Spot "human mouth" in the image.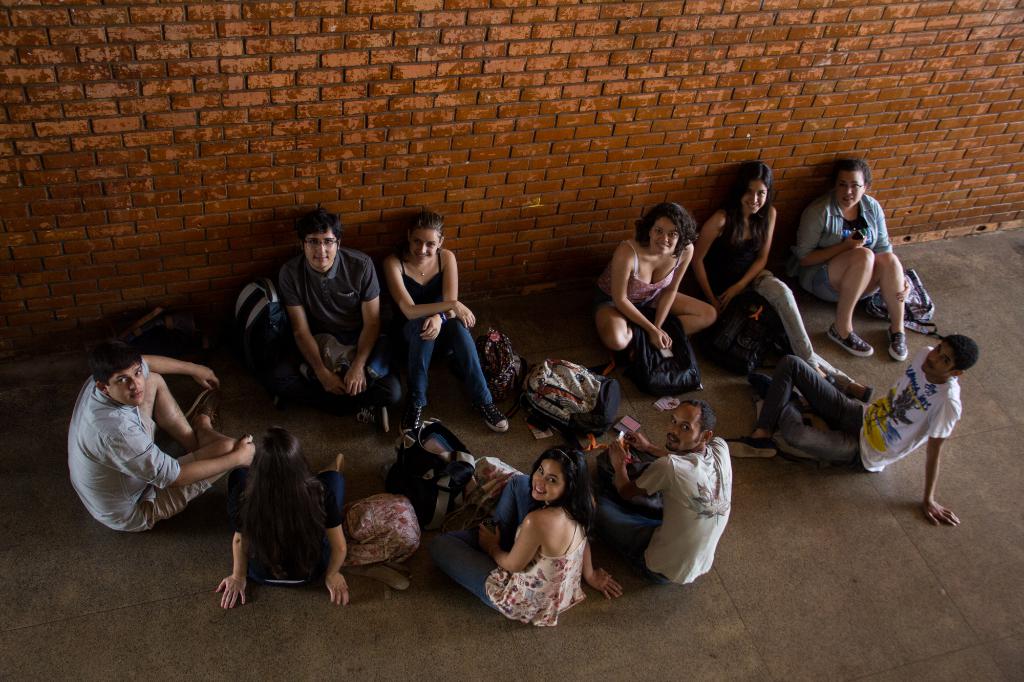
"human mouth" found at left=927, top=361, right=932, bottom=368.
